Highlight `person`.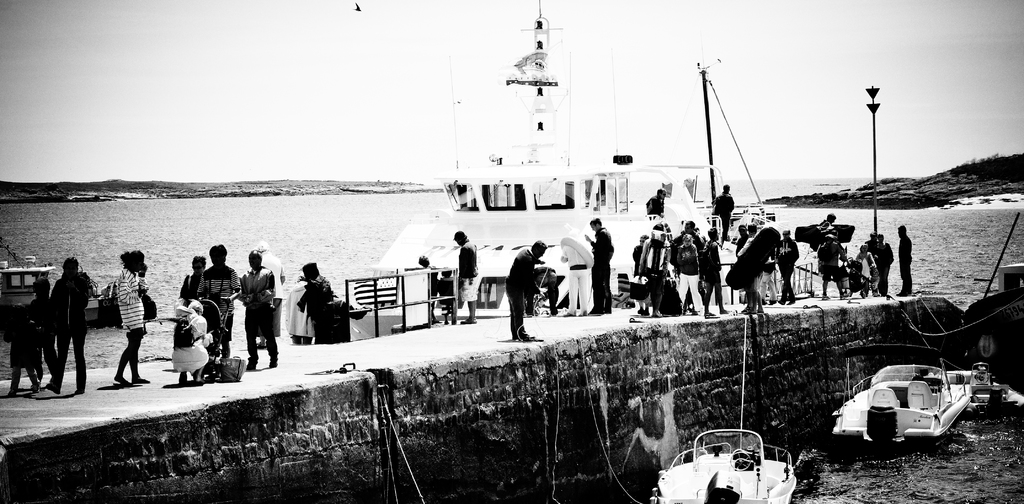
Highlighted region: <box>866,229,875,253</box>.
